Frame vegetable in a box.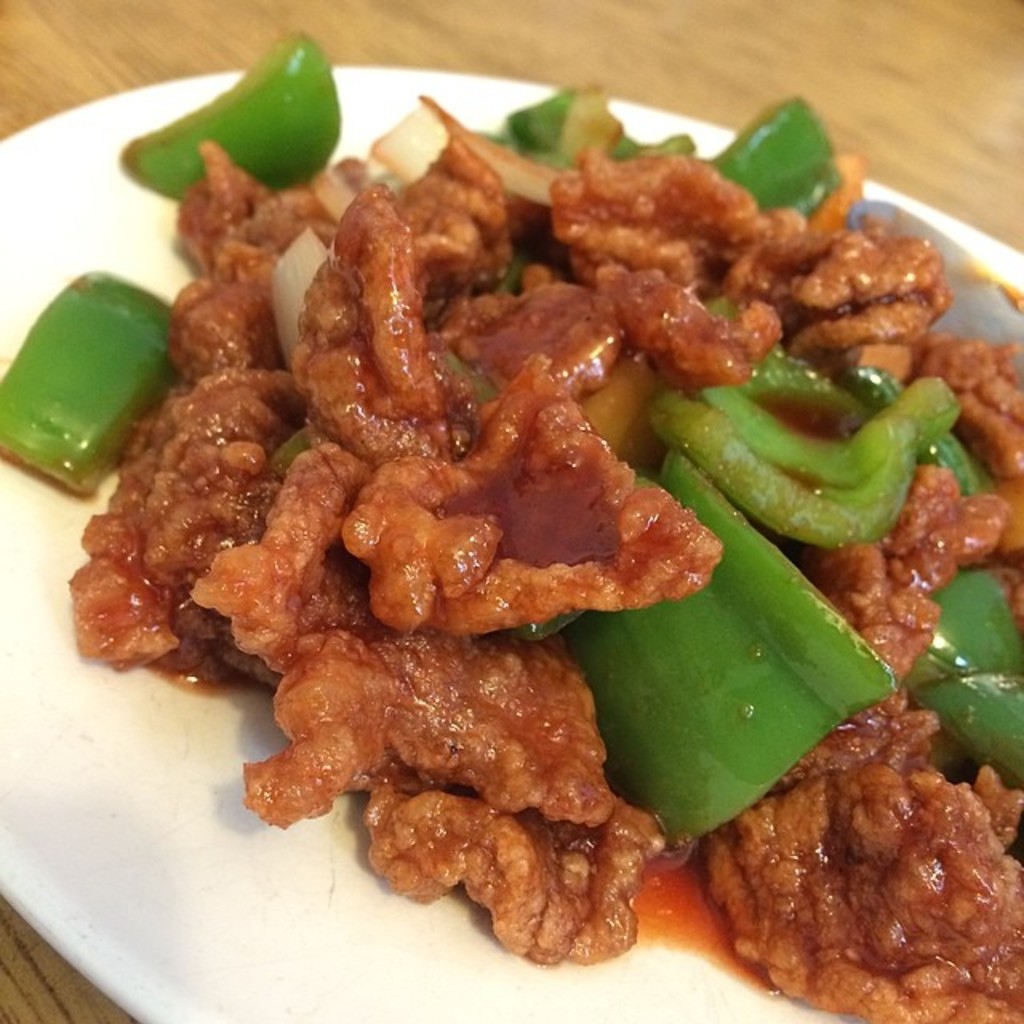
x1=707 y1=94 x2=842 y2=211.
